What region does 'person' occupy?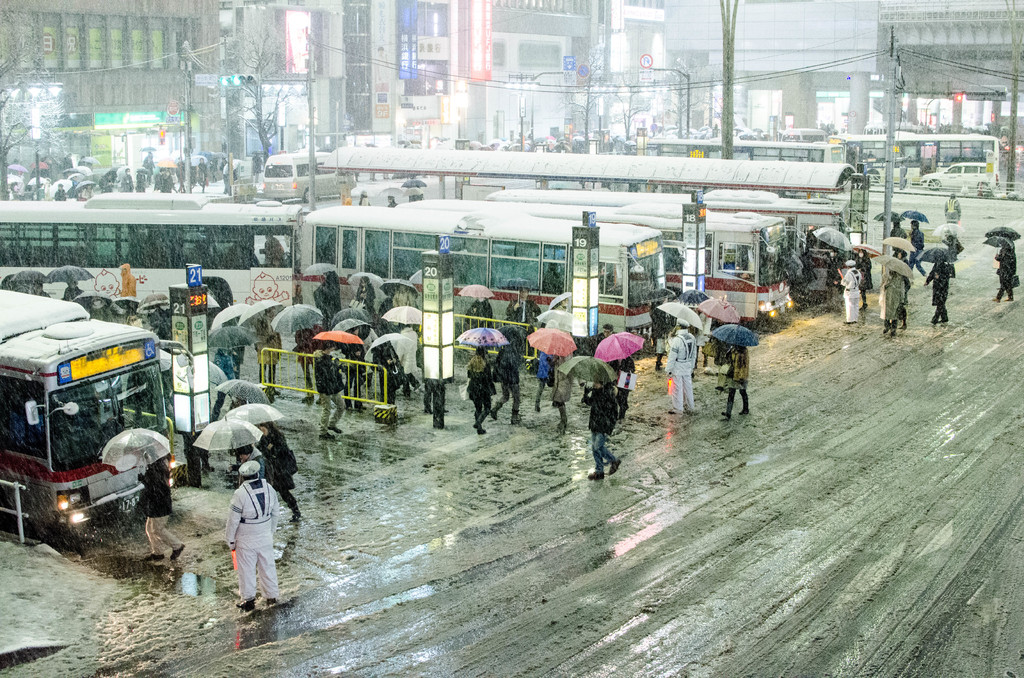
213,430,282,623.
